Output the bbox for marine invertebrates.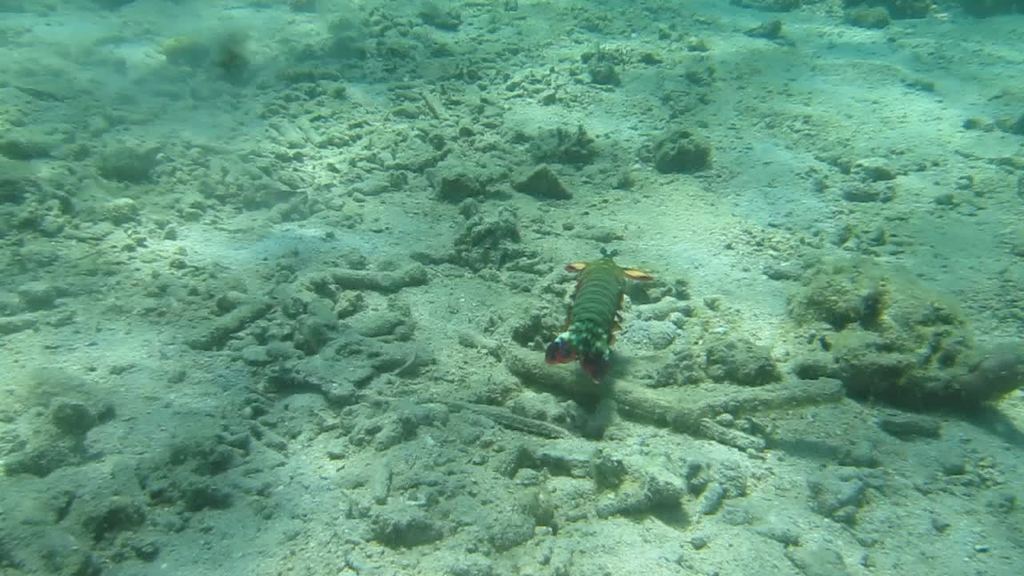
BBox(647, 112, 734, 171).
